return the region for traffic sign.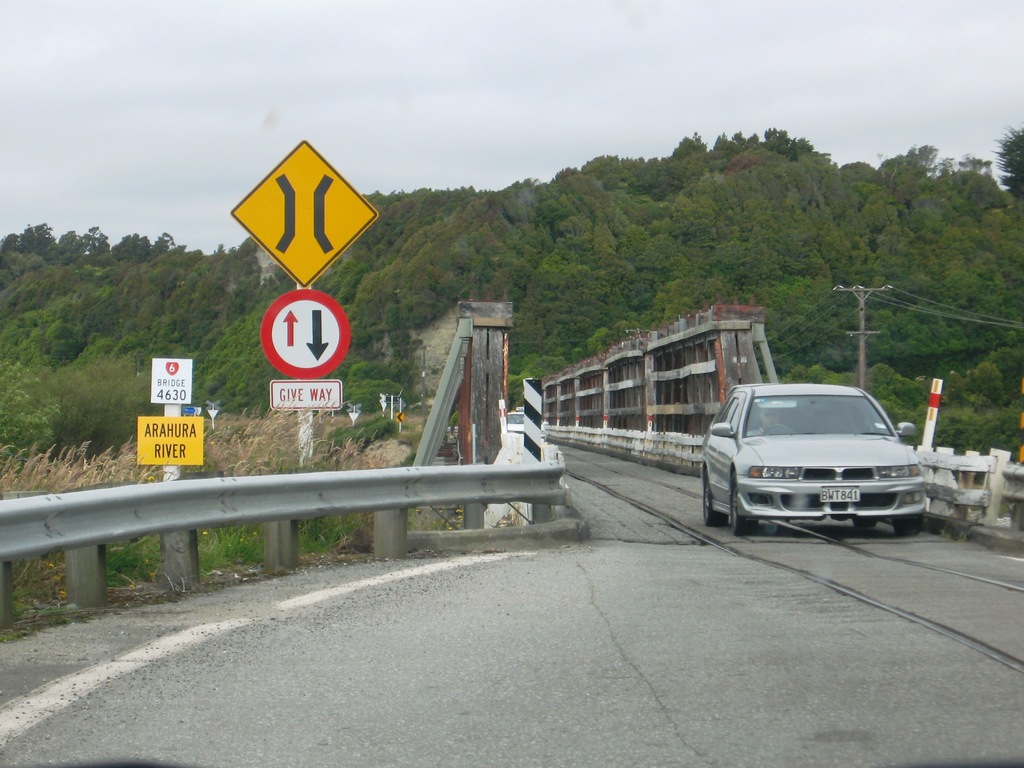
x1=227 y1=140 x2=378 y2=286.
